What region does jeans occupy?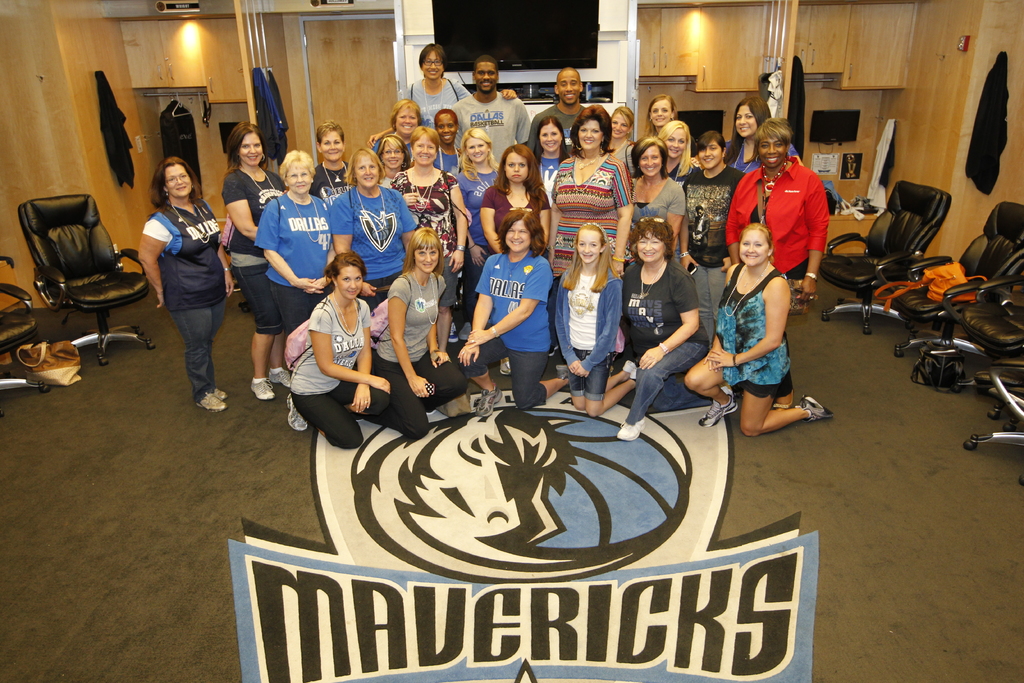
[460, 336, 550, 399].
